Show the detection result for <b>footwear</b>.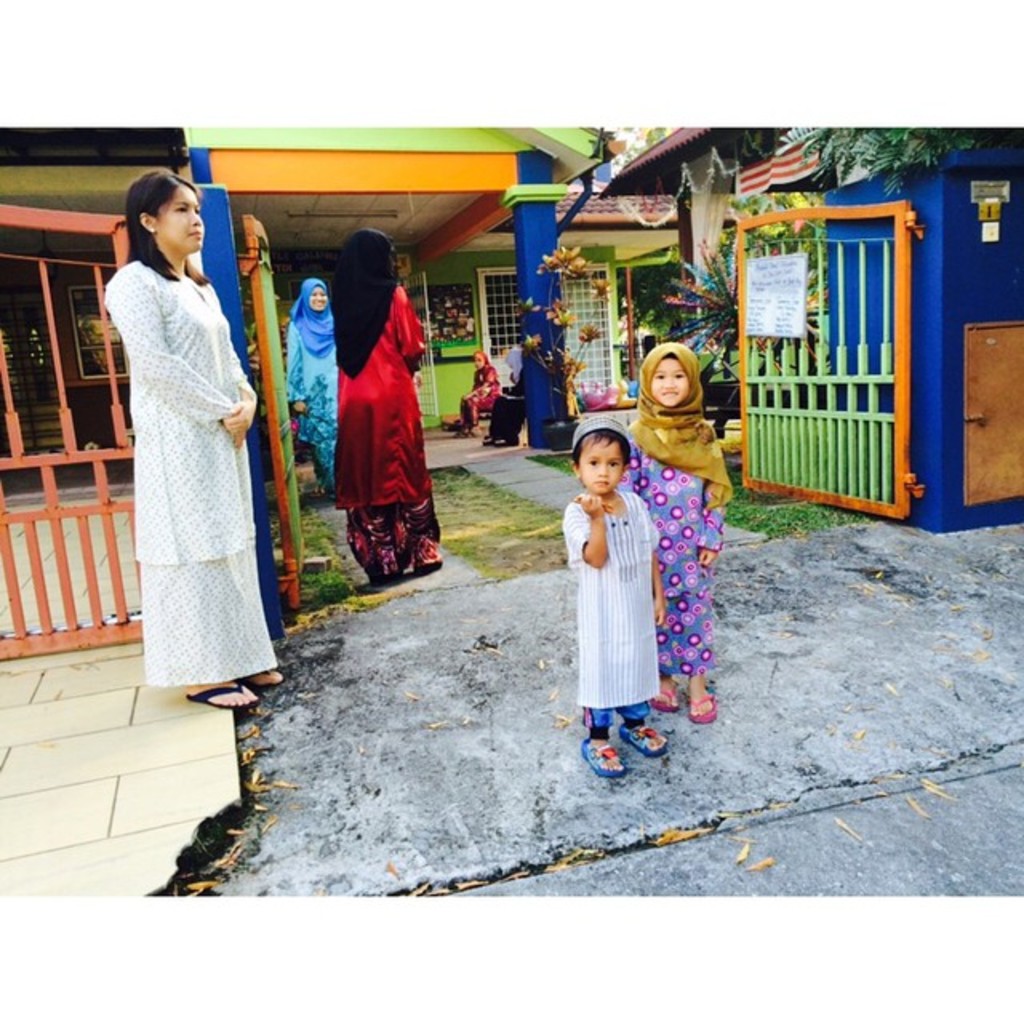
x1=680, y1=678, x2=718, y2=733.
